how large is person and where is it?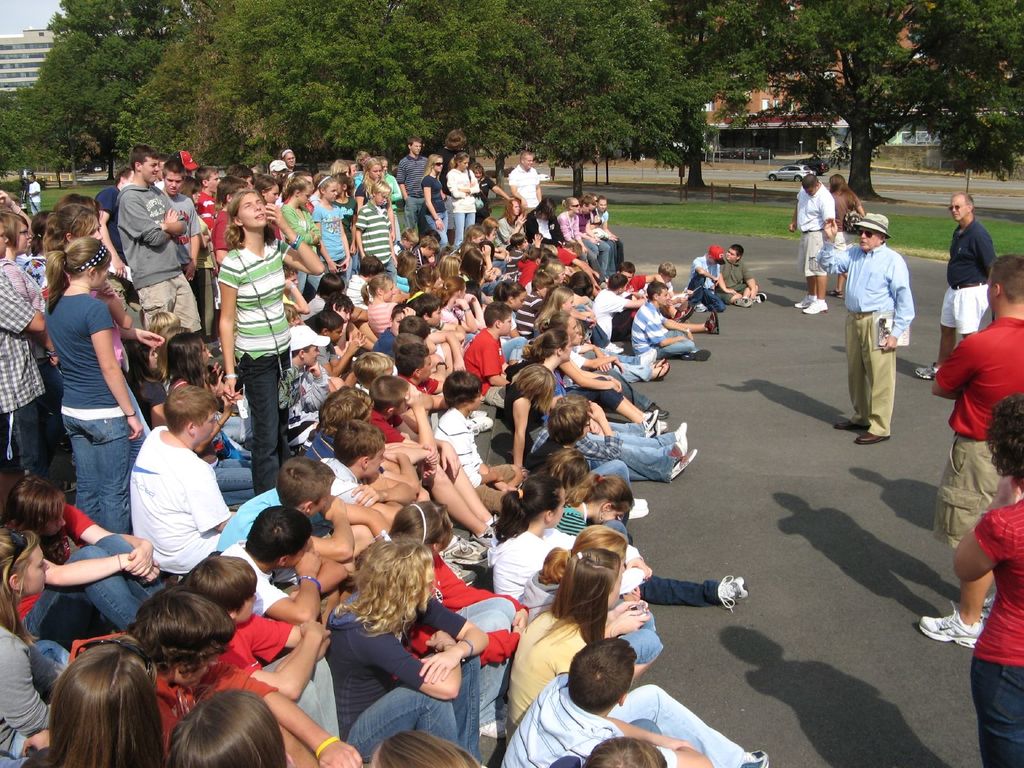
Bounding box: (left=826, top=170, right=859, bottom=301).
